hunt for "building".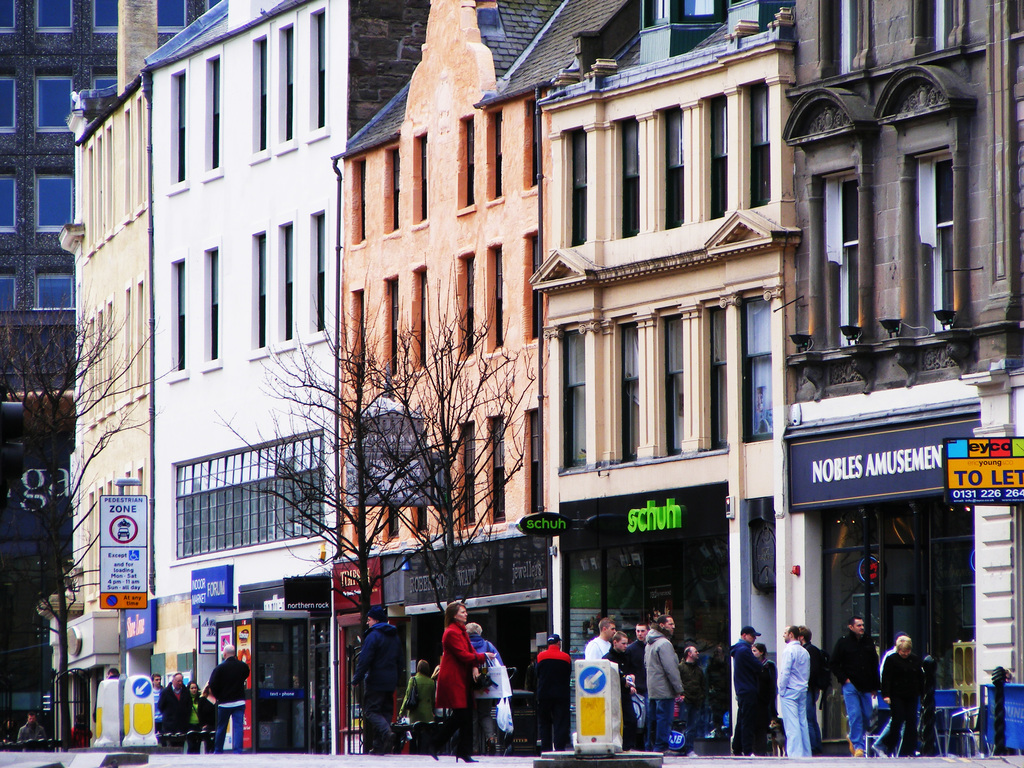
Hunted down at box=[1, 2, 213, 744].
